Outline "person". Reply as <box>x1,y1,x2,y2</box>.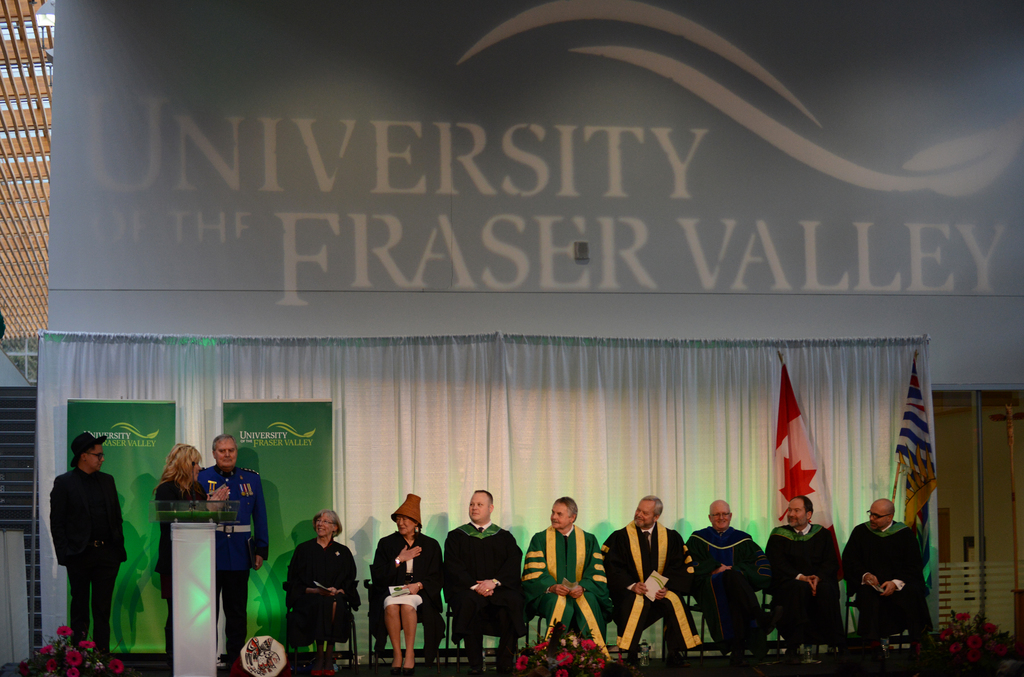
<box>49,427,125,669</box>.
